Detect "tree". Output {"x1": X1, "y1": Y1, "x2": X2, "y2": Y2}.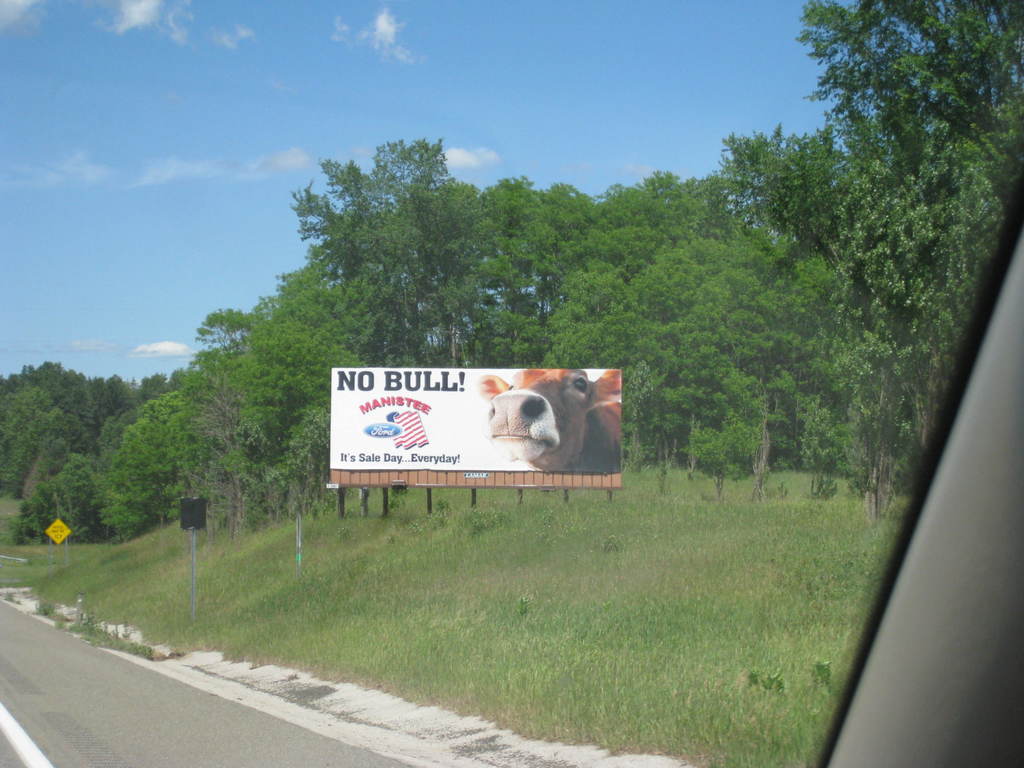
{"x1": 59, "y1": 376, "x2": 141, "y2": 445}.
